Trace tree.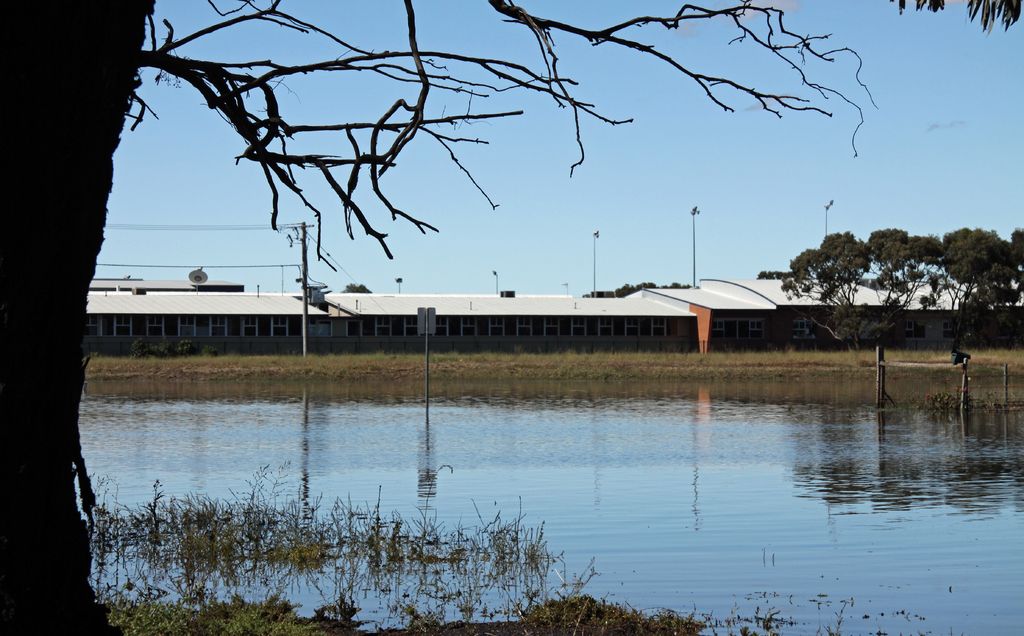
Traced to rect(0, 0, 879, 635).
